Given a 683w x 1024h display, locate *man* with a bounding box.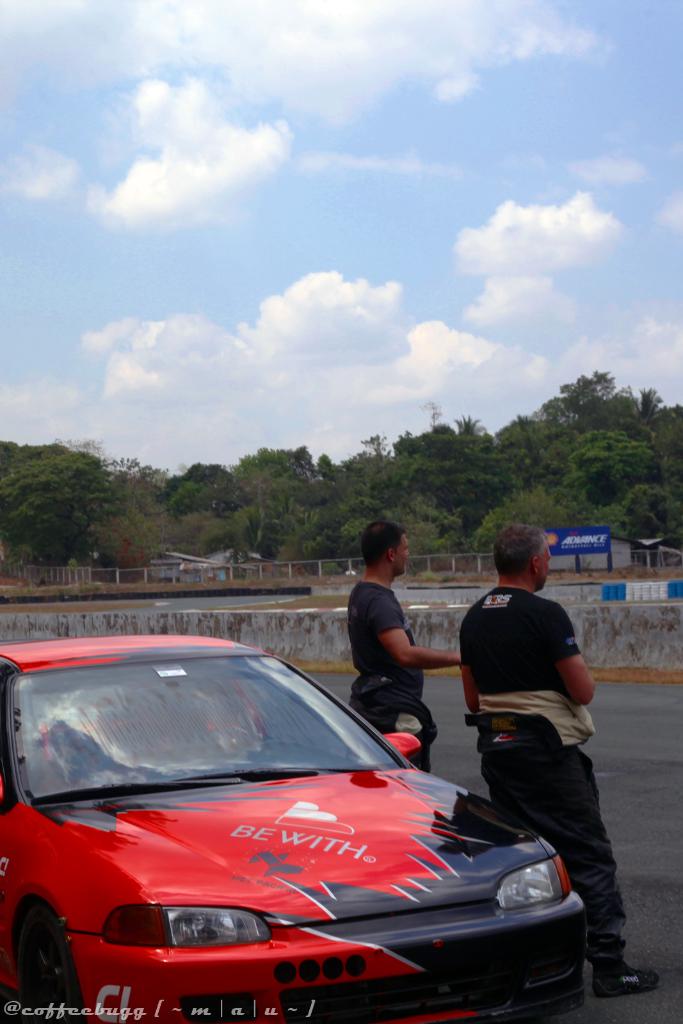
Located: [332,529,456,751].
